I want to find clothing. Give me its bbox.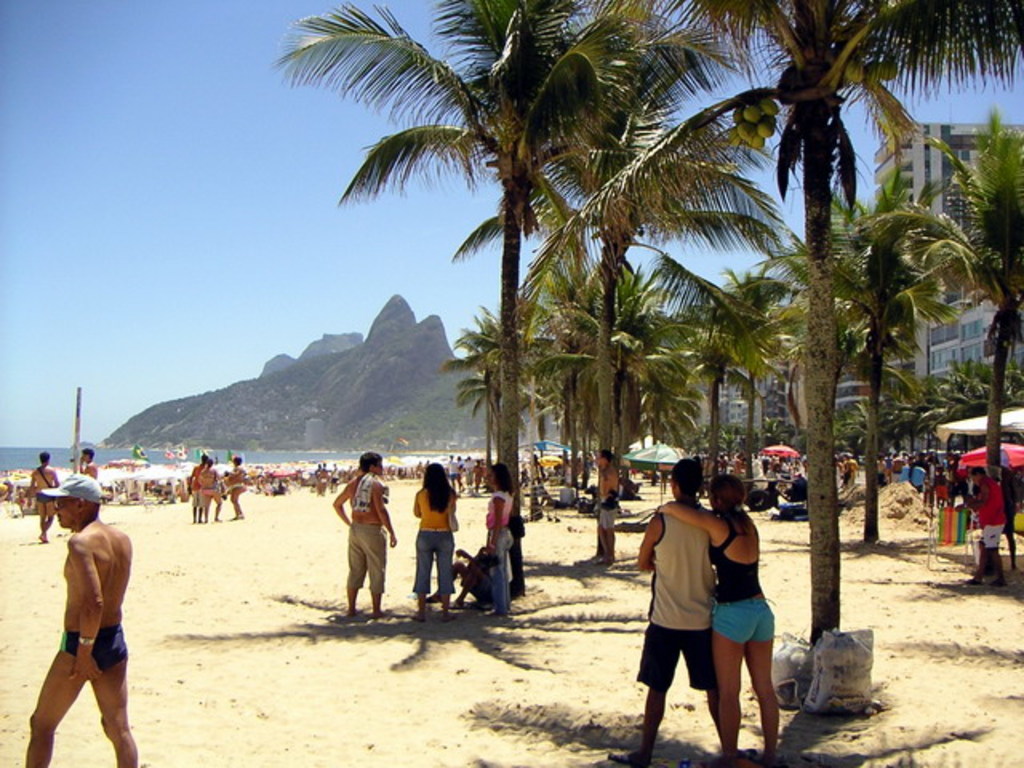
(973,475,1011,550).
